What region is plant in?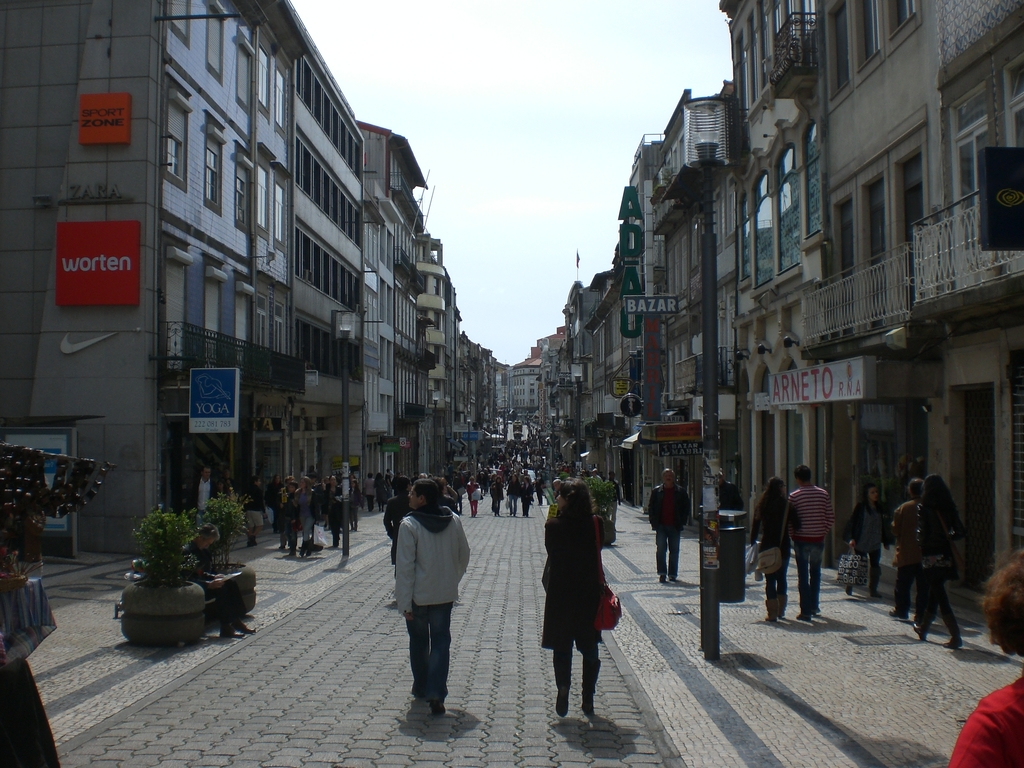
588 478 617 513.
